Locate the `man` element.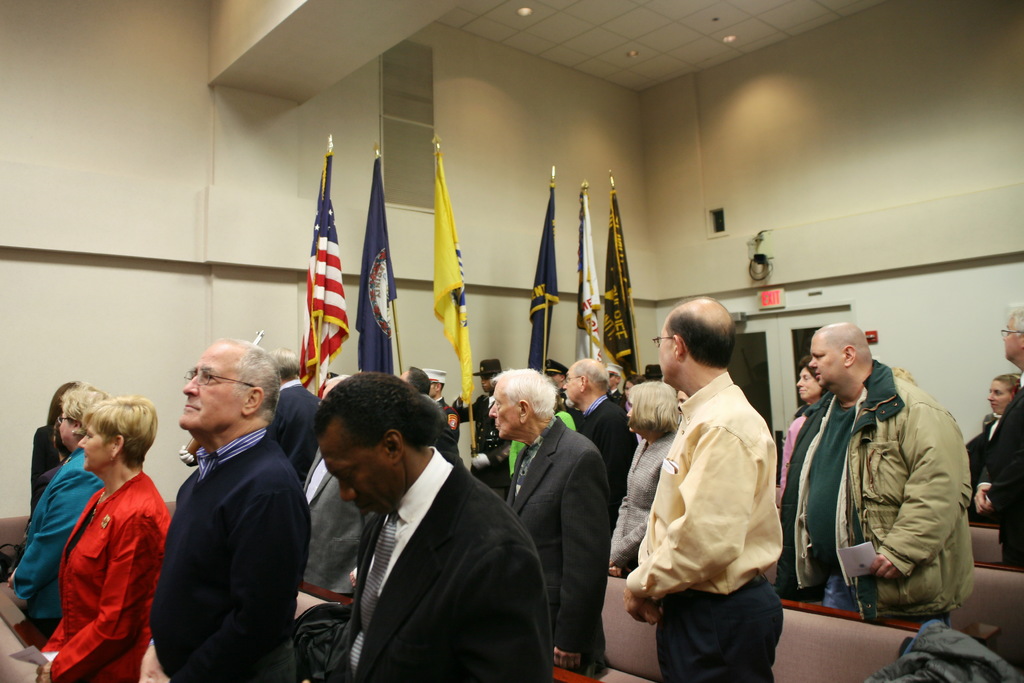
Element bbox: left=614, top=296, right=782, bottom=682.
